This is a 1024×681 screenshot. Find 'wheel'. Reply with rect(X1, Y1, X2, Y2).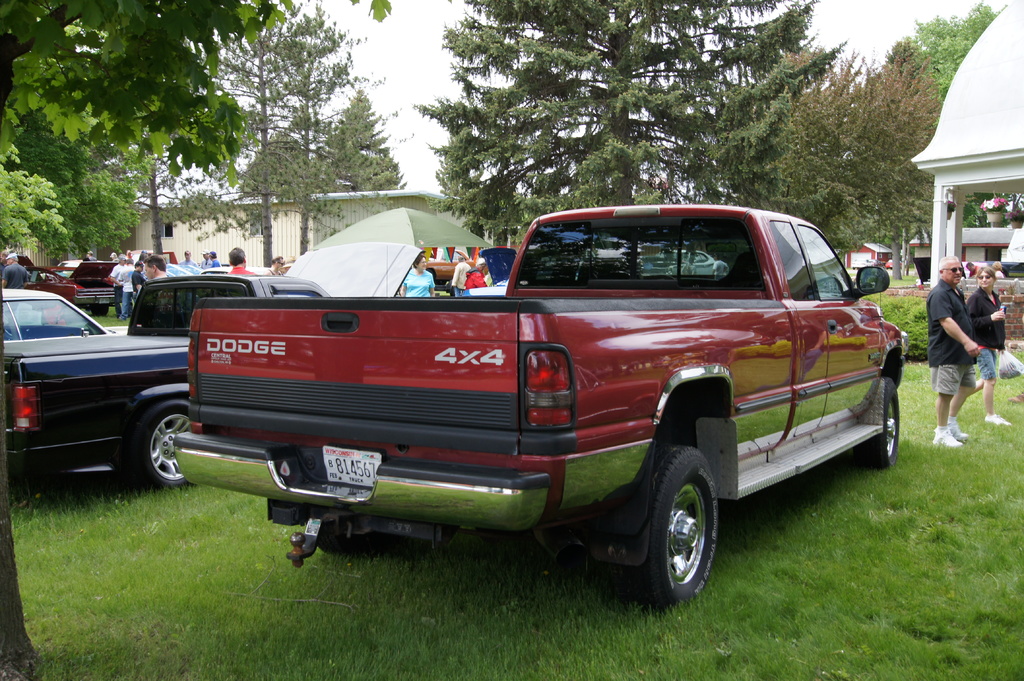
rect(855, 382, 909, 466).
